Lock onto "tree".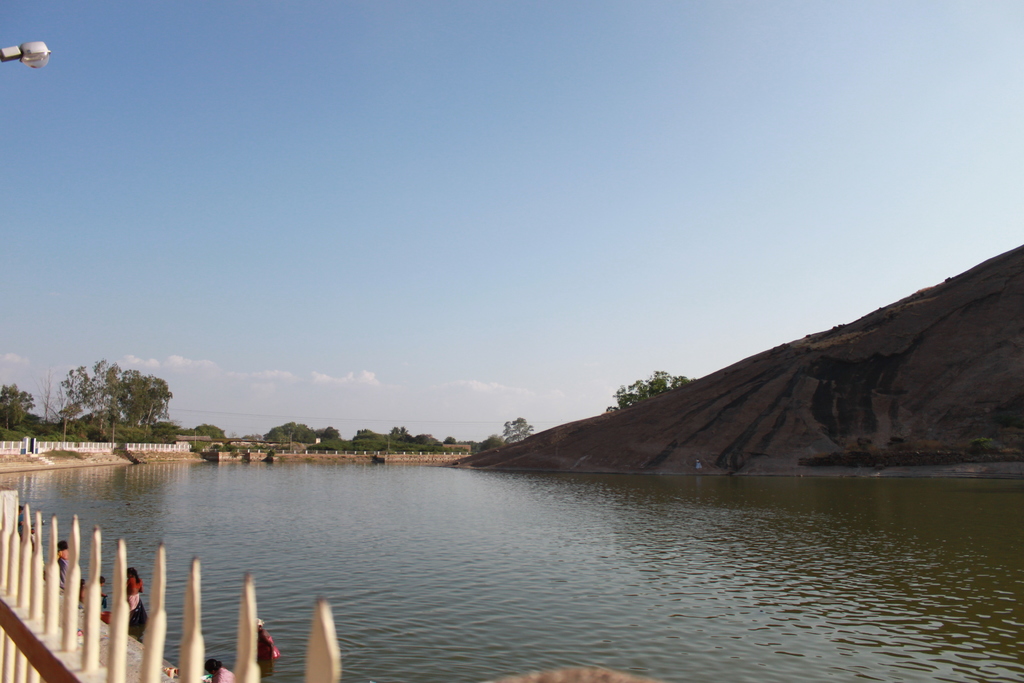
Locked: 321,423,343,441.
